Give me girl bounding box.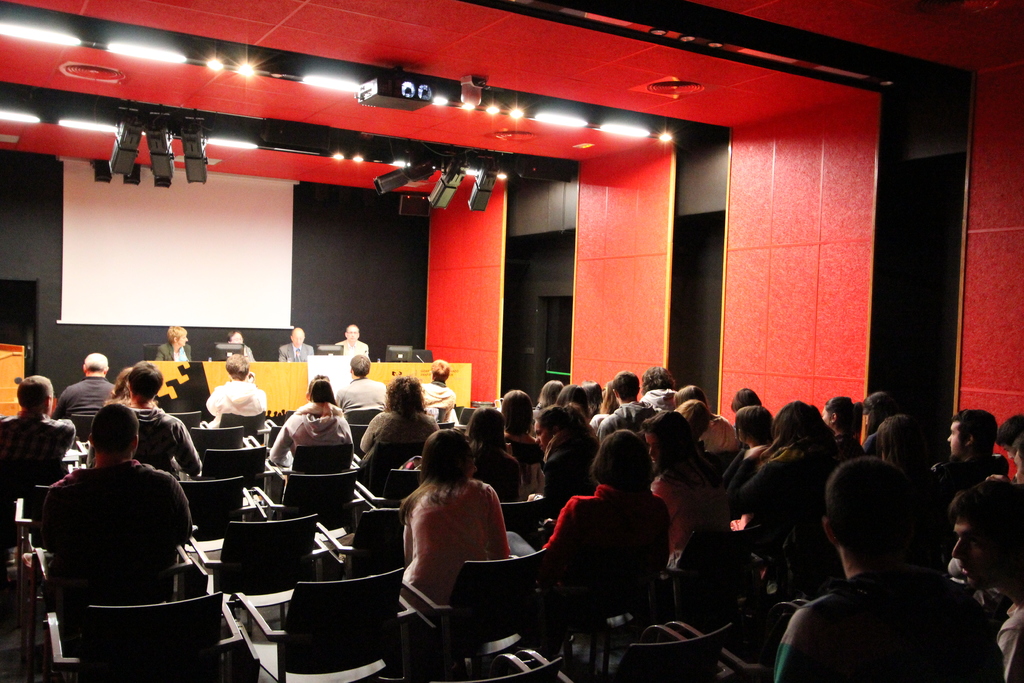
region(506, 431, 671, 593).
